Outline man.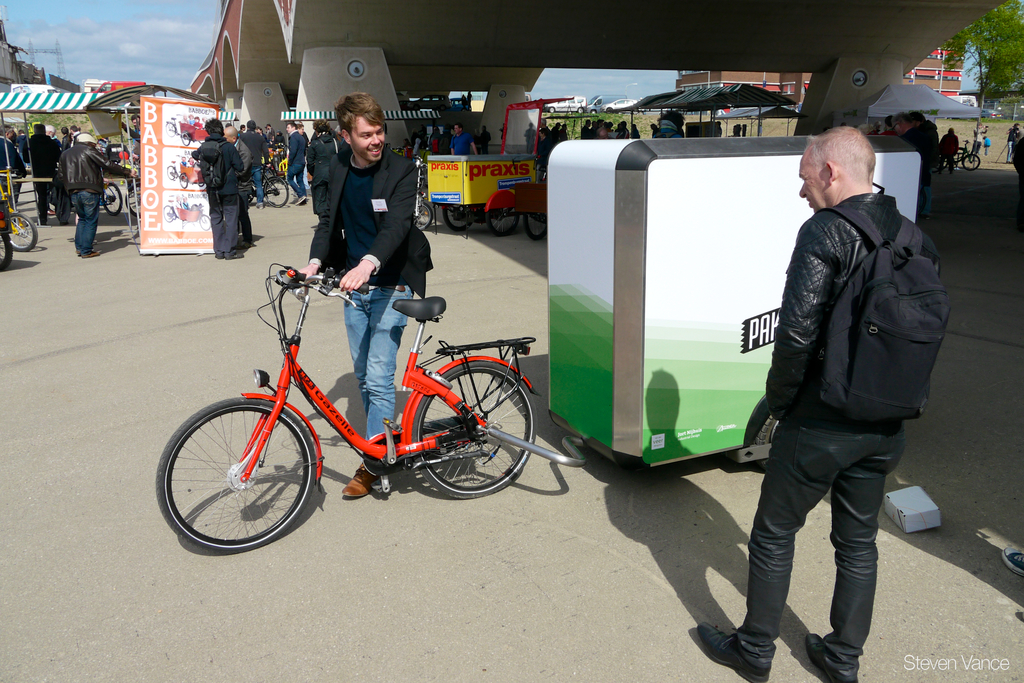
Outline: {"left": 265, "top": 122, "right": 276, "bottom": 144}.
